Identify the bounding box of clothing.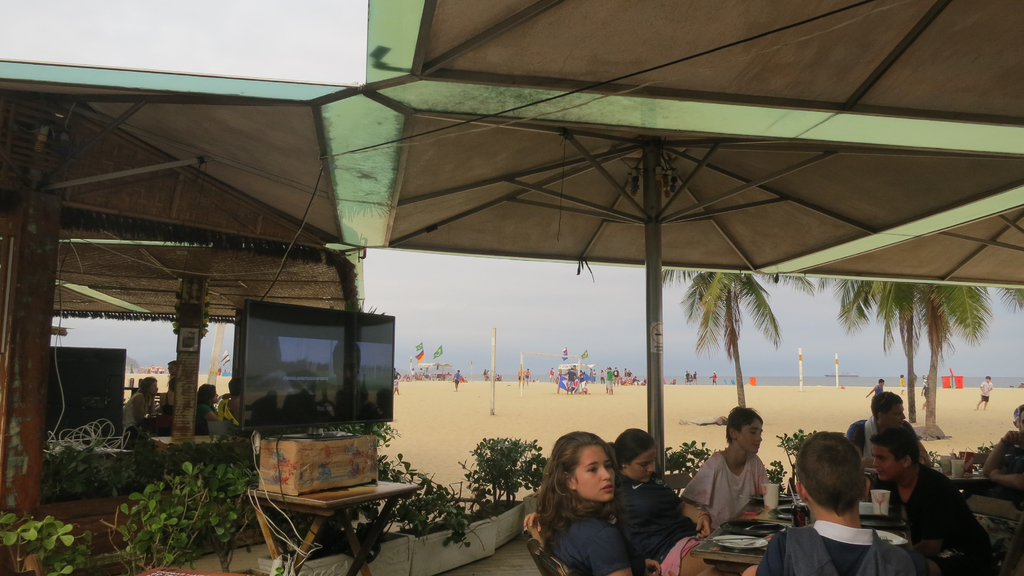
locate(692, 372, 696, 379).
